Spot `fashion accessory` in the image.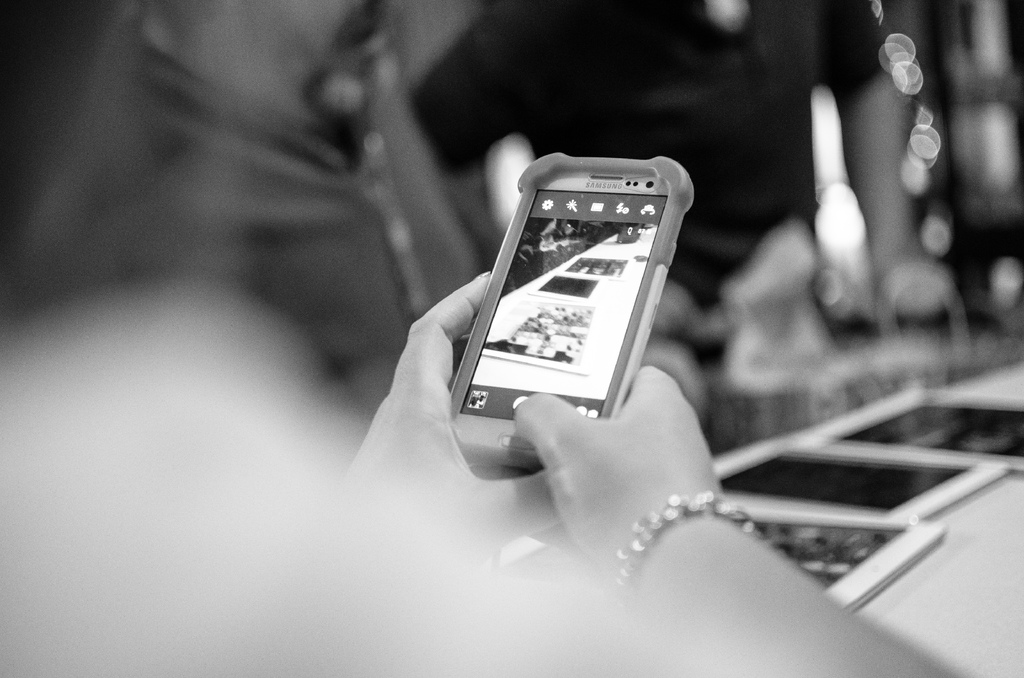
`fashion accessory` found at (x1=613, y1=486, x2=762, y2=586).
